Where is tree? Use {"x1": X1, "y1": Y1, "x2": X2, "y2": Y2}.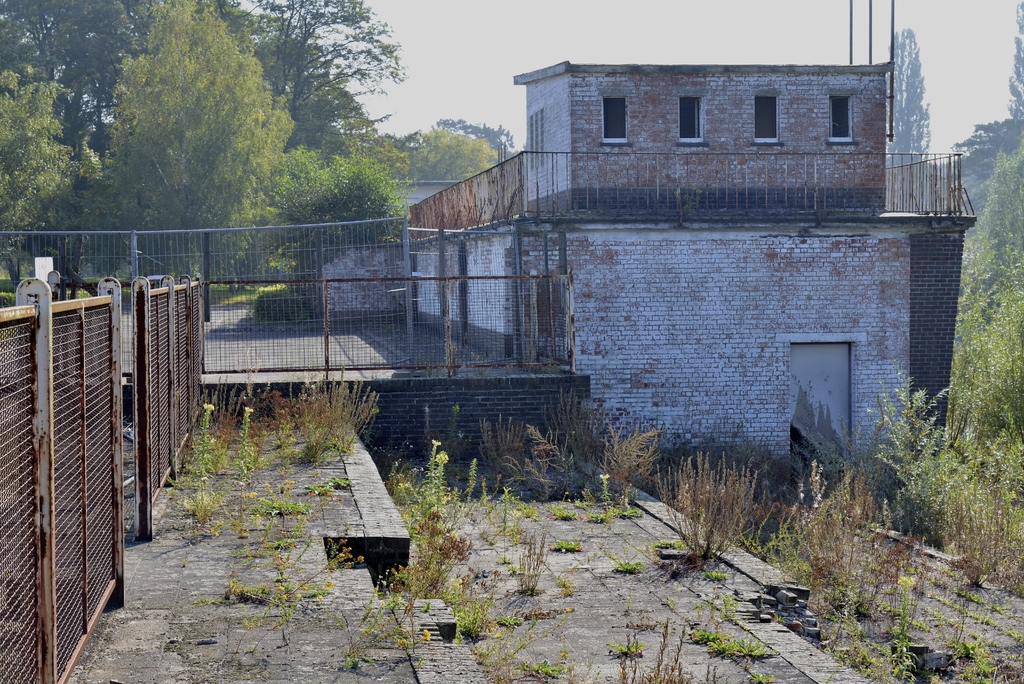
{"x1": 1008, "y1": 0, "x2": 1023, "y2": 124}.
